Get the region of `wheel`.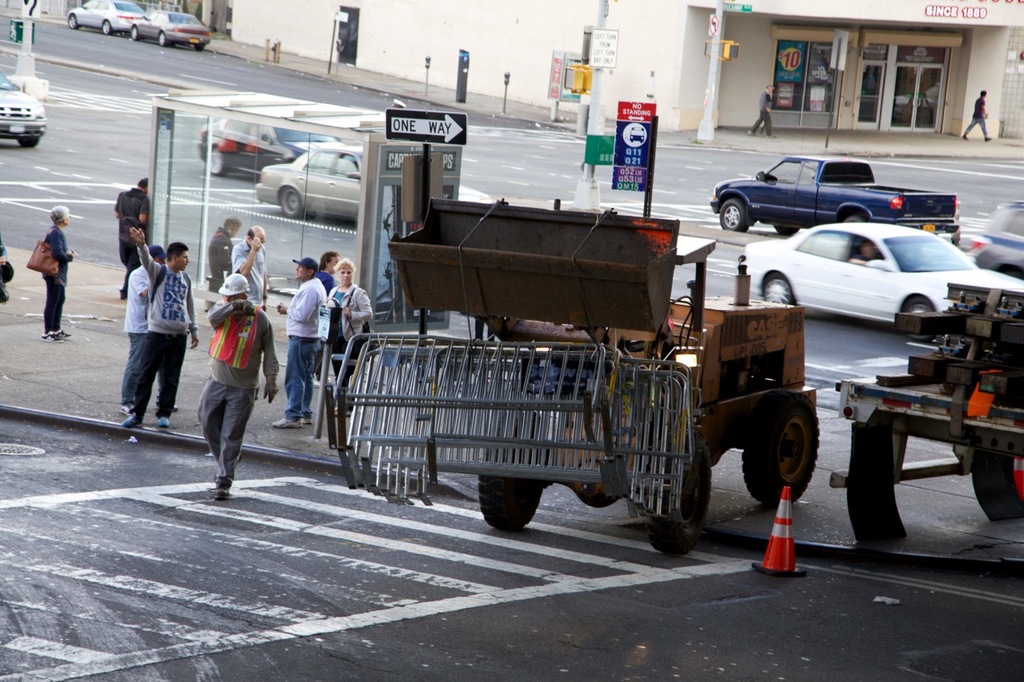
902 296 935 341.
